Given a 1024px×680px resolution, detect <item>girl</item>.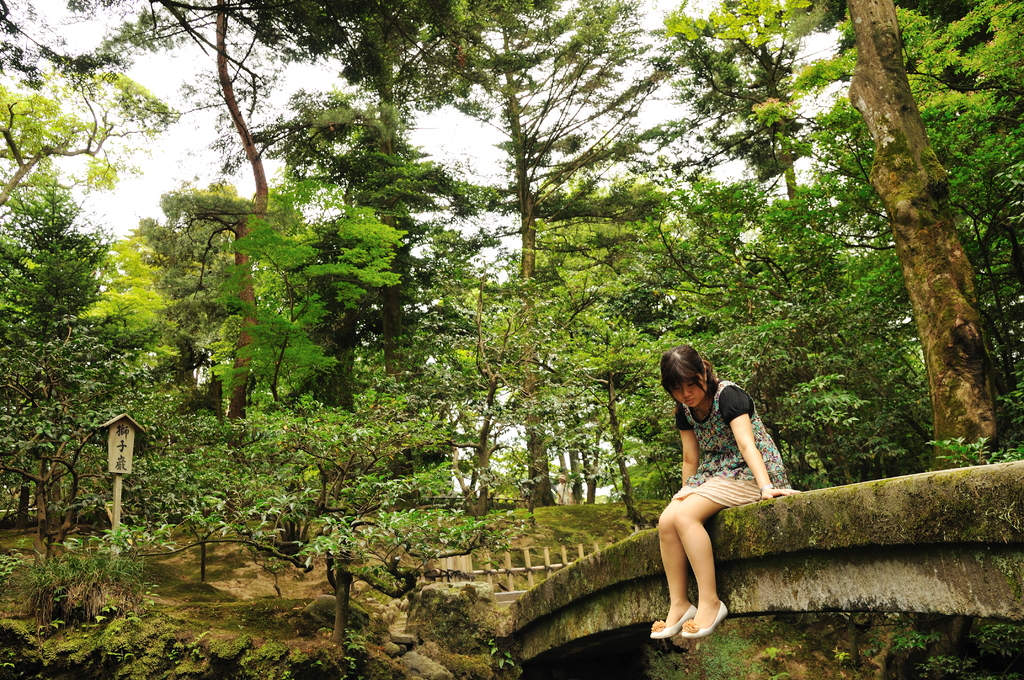
{"left": 648, "top": 359, "right": 785, "bottom": 671}.
